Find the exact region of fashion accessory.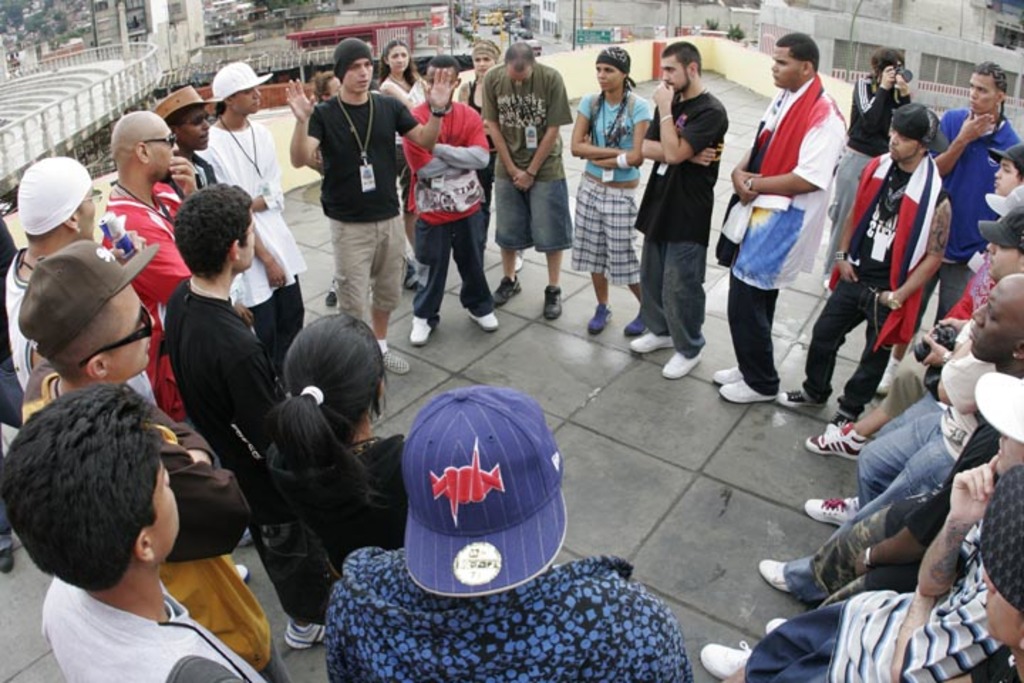
Exact region: left=715, top=377, right=771, bottom=406.
